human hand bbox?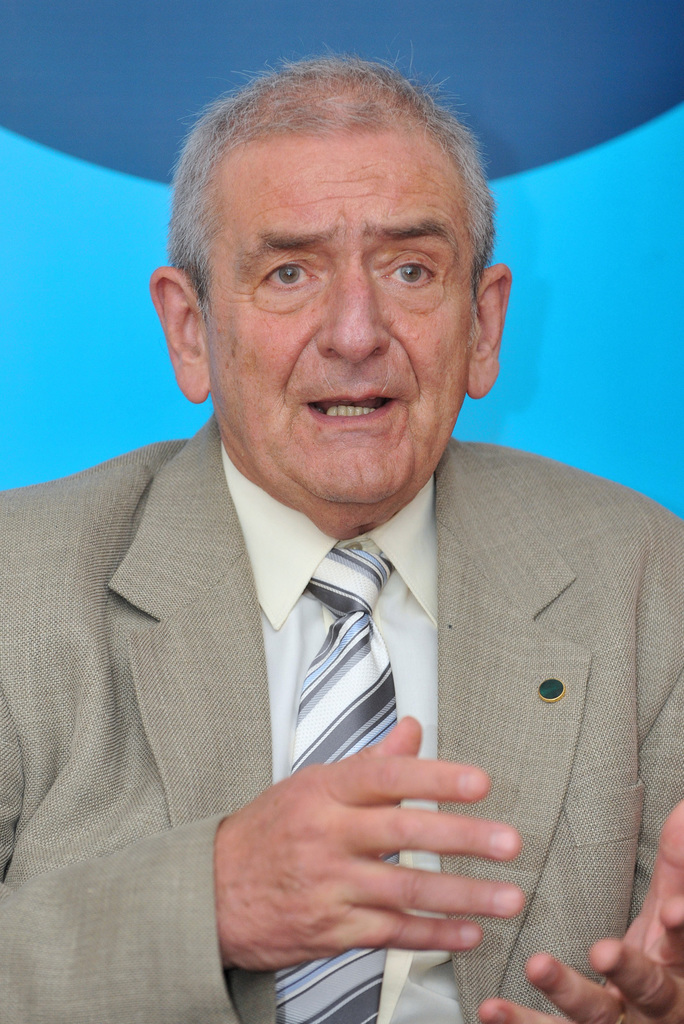
<bbox>222, 739, 559, 950</bbox>
